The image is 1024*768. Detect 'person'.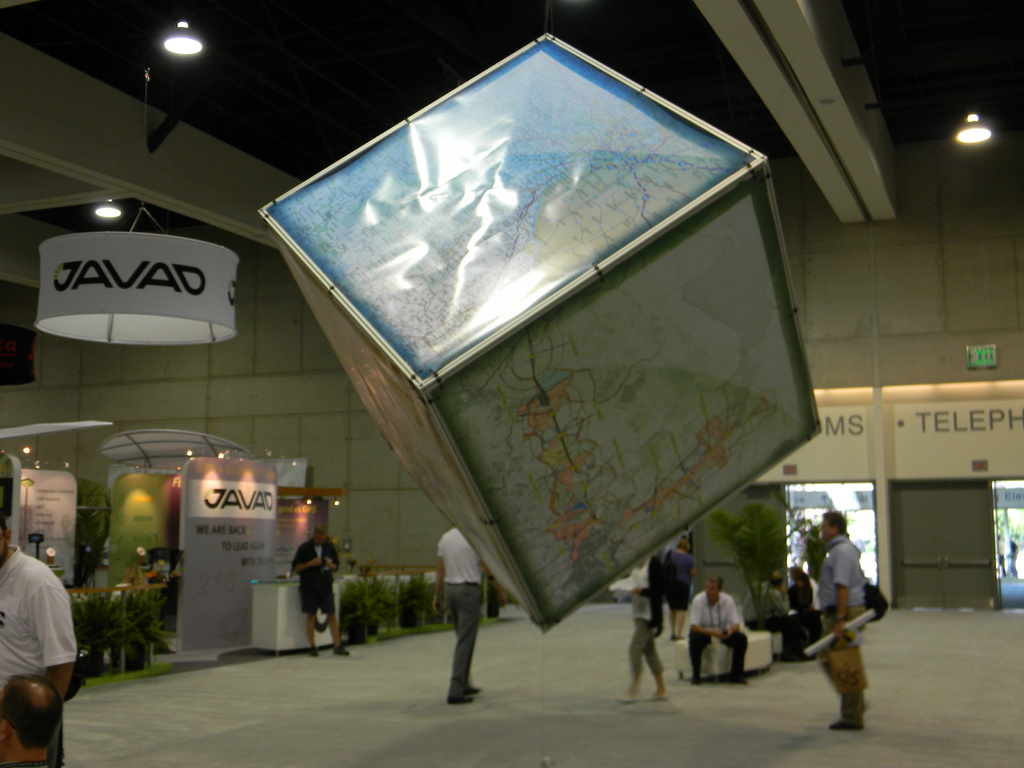
Detection: region(426, 522, 499, 703).
